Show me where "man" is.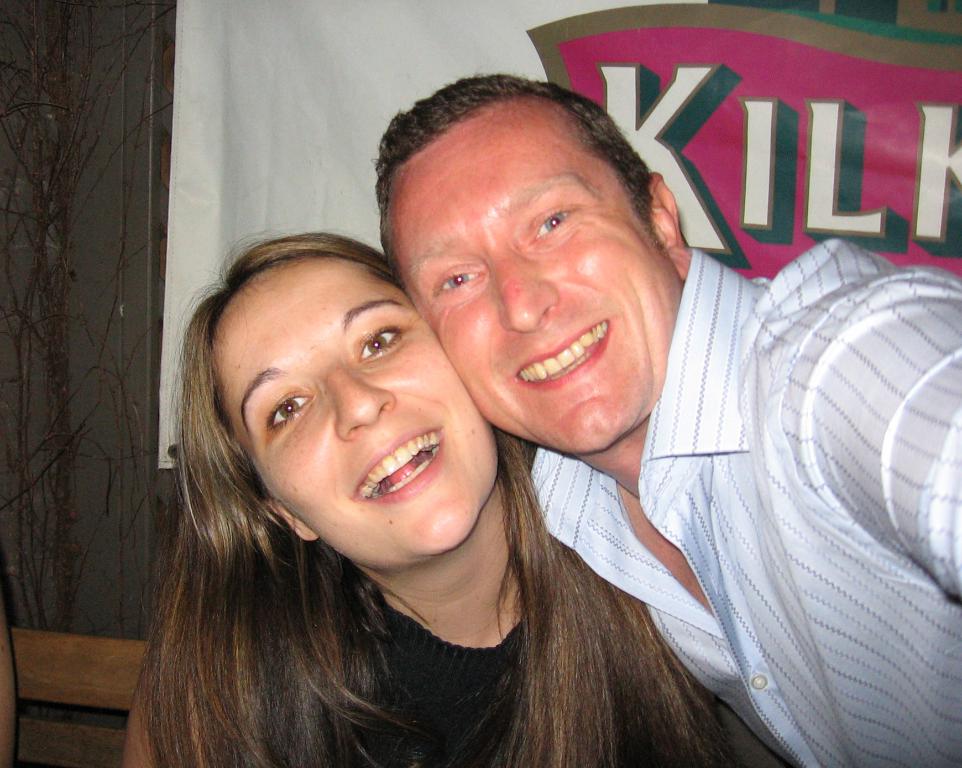
"man" is at l=372, t=75, r=961, b=767.
